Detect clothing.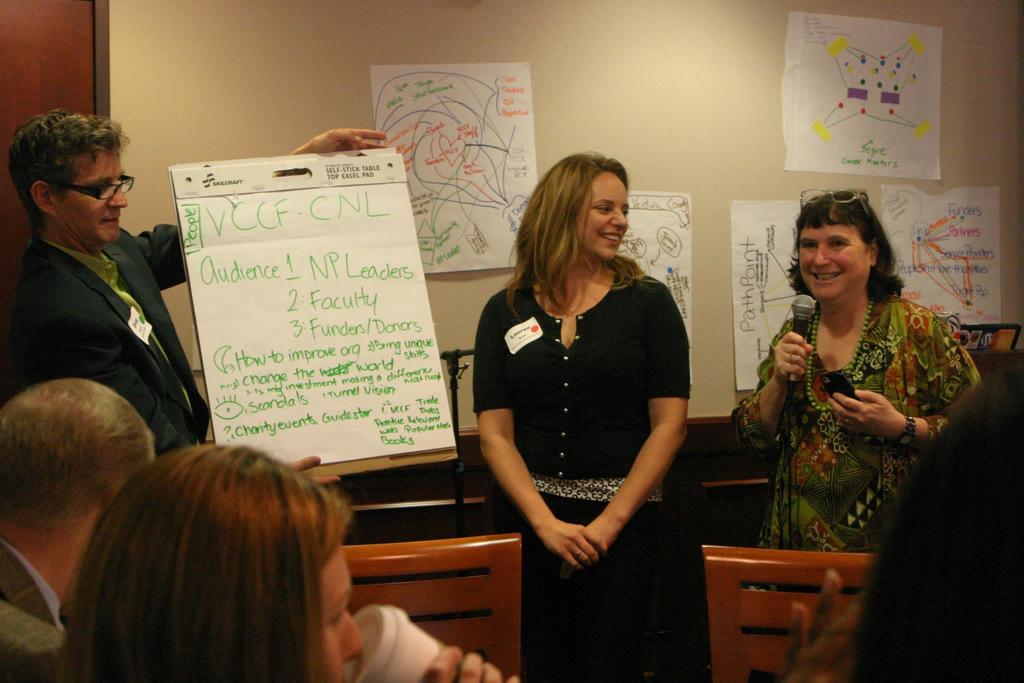
Detected at 472,256,707,679.
